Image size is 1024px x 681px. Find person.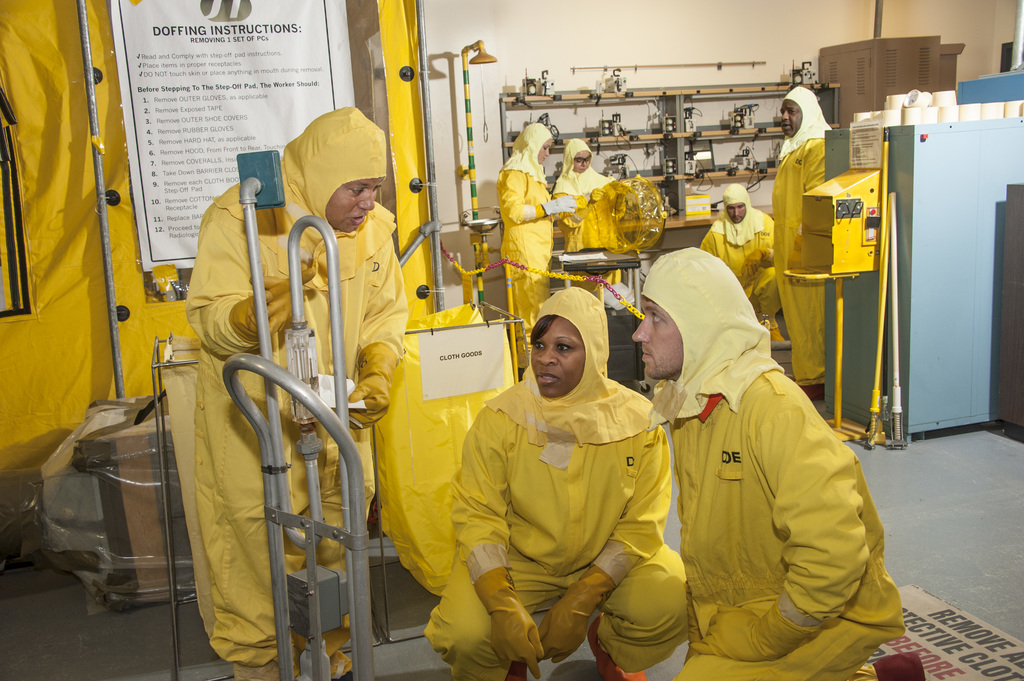
detection(624, 243, 927, 680).
